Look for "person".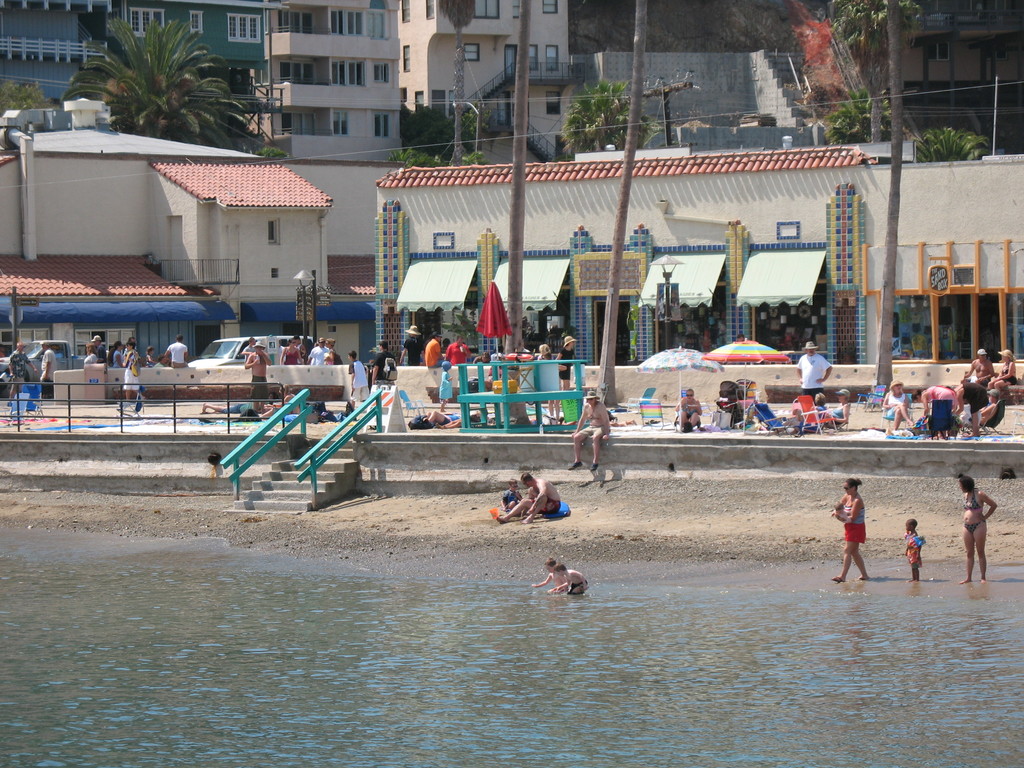
Found: select_region(554, 563, 591, 593).
